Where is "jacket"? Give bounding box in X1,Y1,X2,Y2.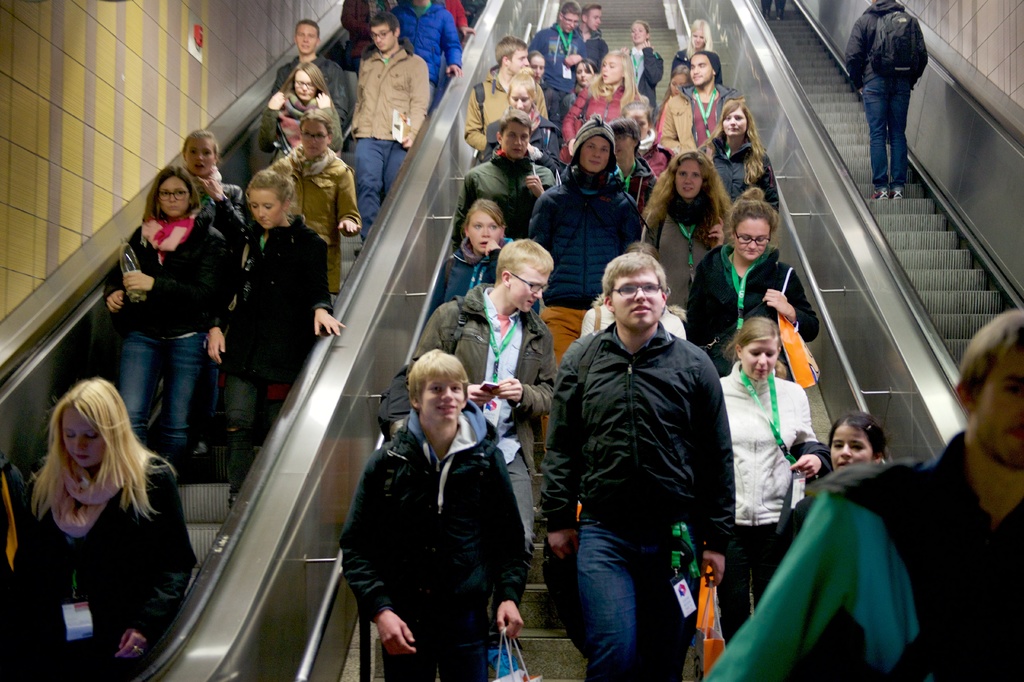
114,209,232,343.
